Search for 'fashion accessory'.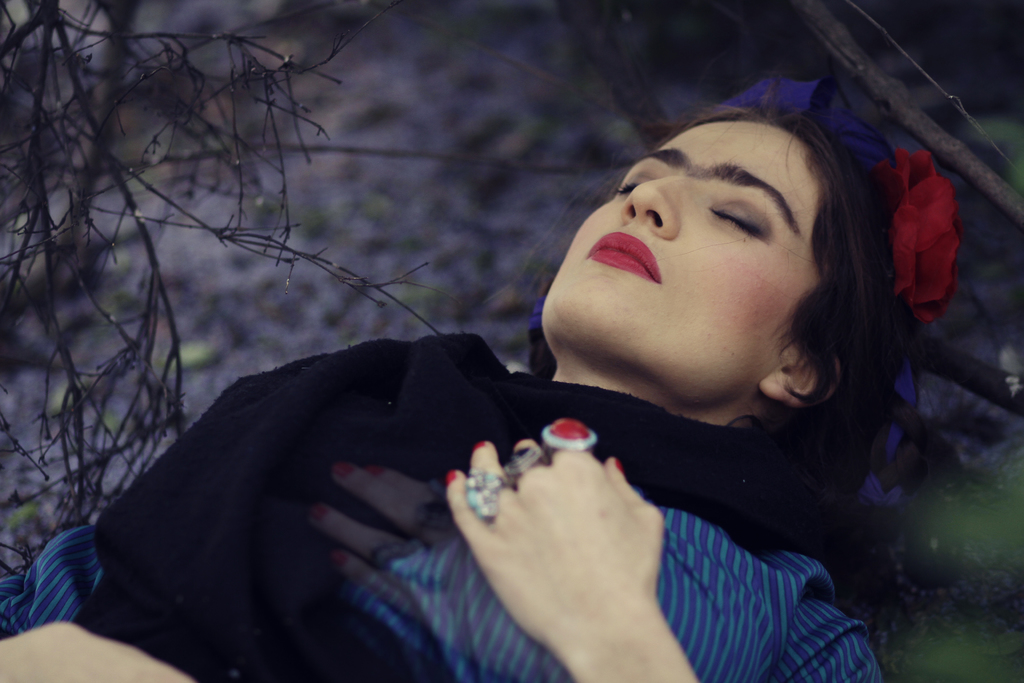
Found at BBox(874, 146, 963, 323).
